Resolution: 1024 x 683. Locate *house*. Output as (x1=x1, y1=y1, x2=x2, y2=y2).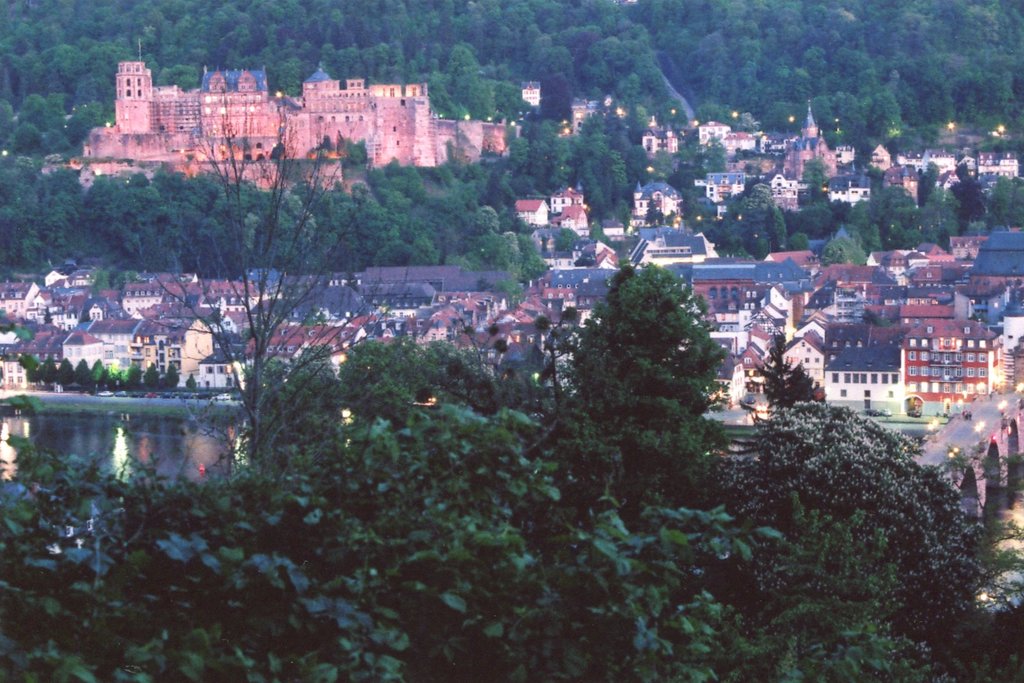
(x1=59, y1=327, x2=107, y2=377).
